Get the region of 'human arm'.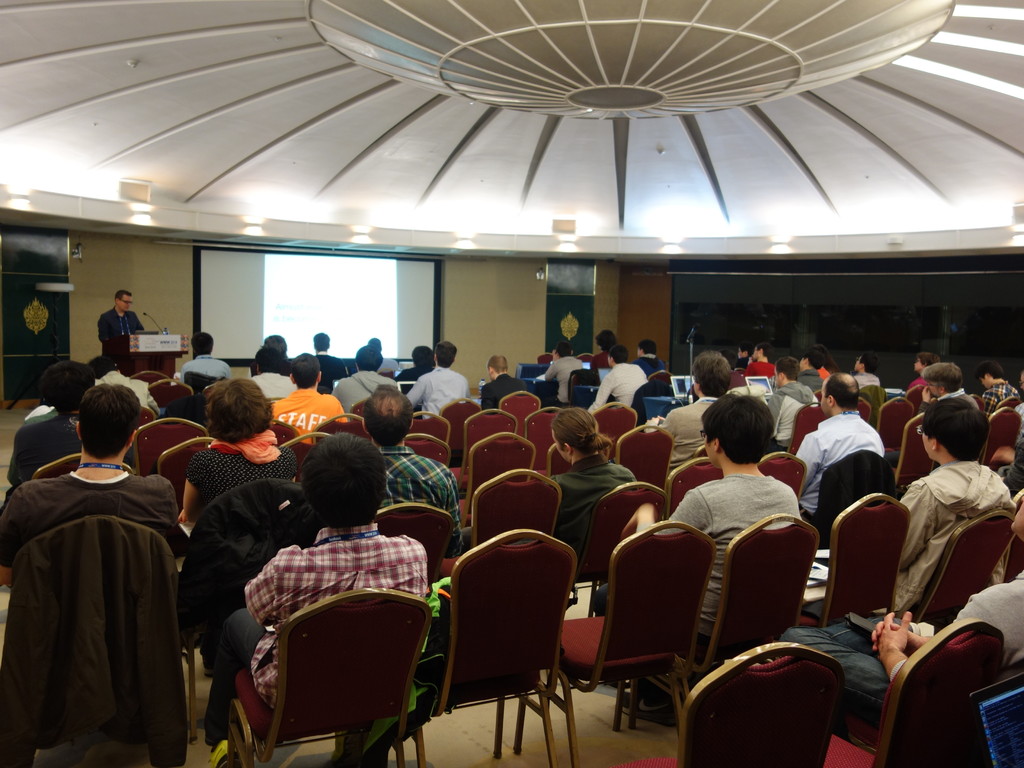
(620,490,710,533).
